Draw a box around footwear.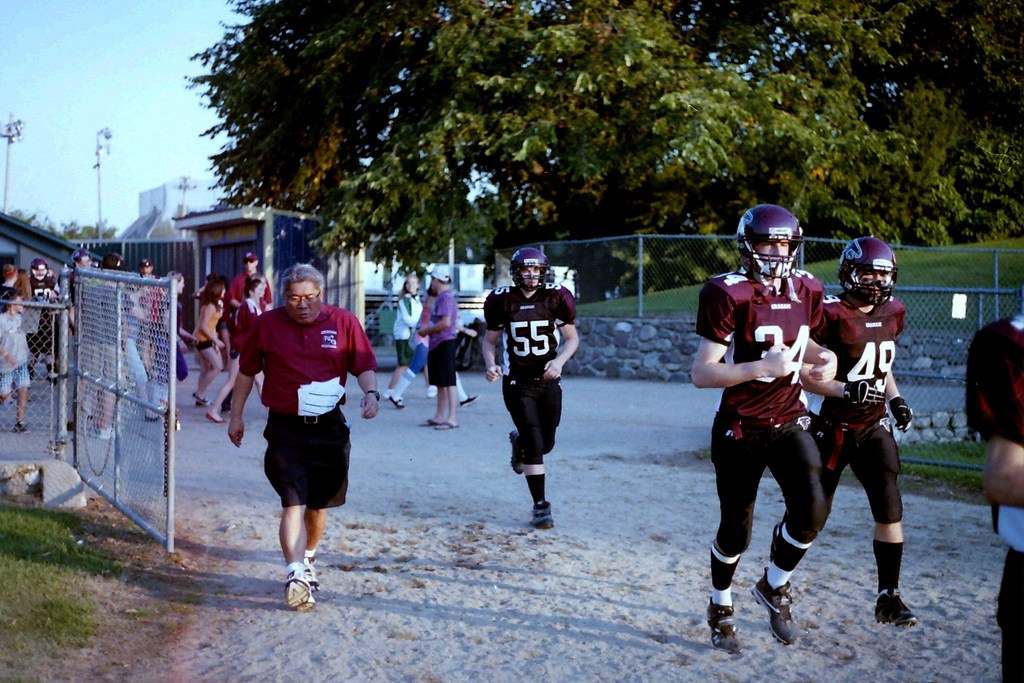
(left=191, top=395, right=208, bottom=403).
